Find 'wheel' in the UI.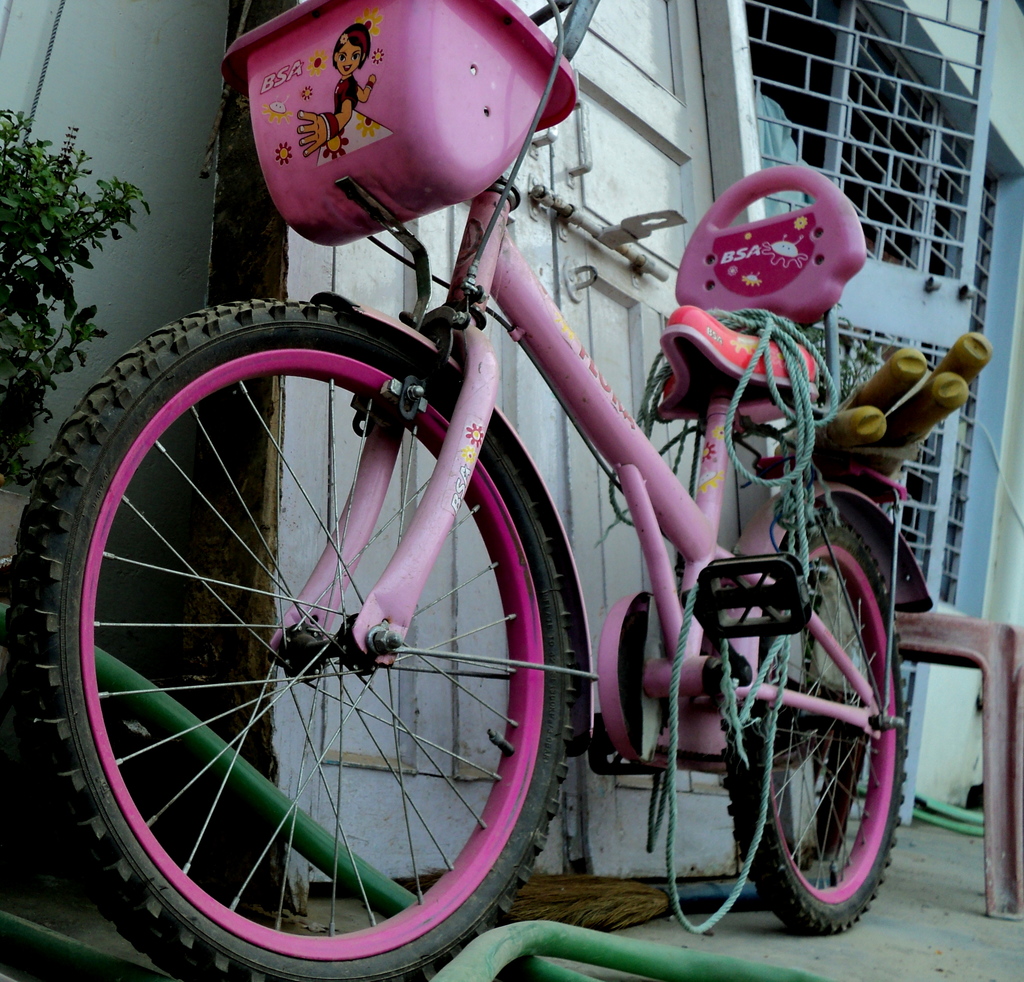
UI element at (0,297,578,981).
